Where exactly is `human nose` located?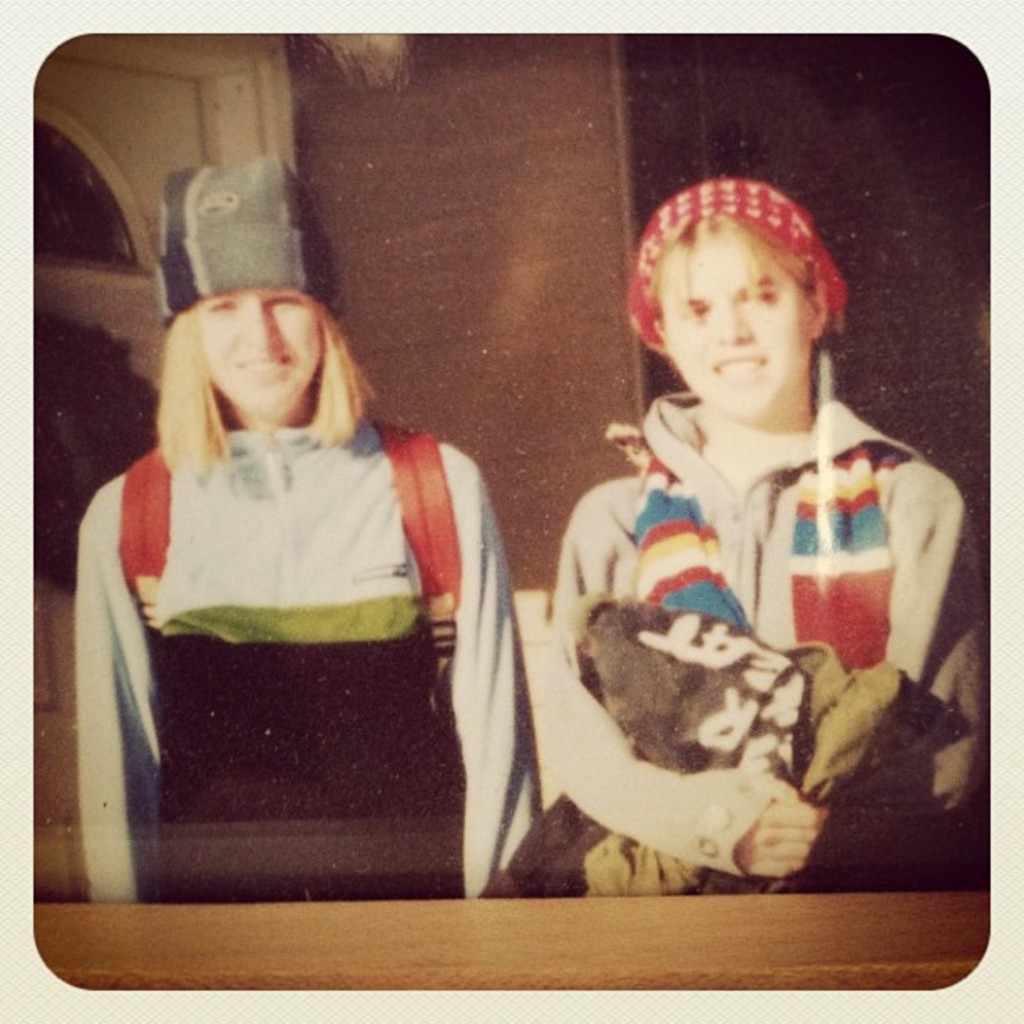
Its bounding box is region(713, 306, 755, 346).
